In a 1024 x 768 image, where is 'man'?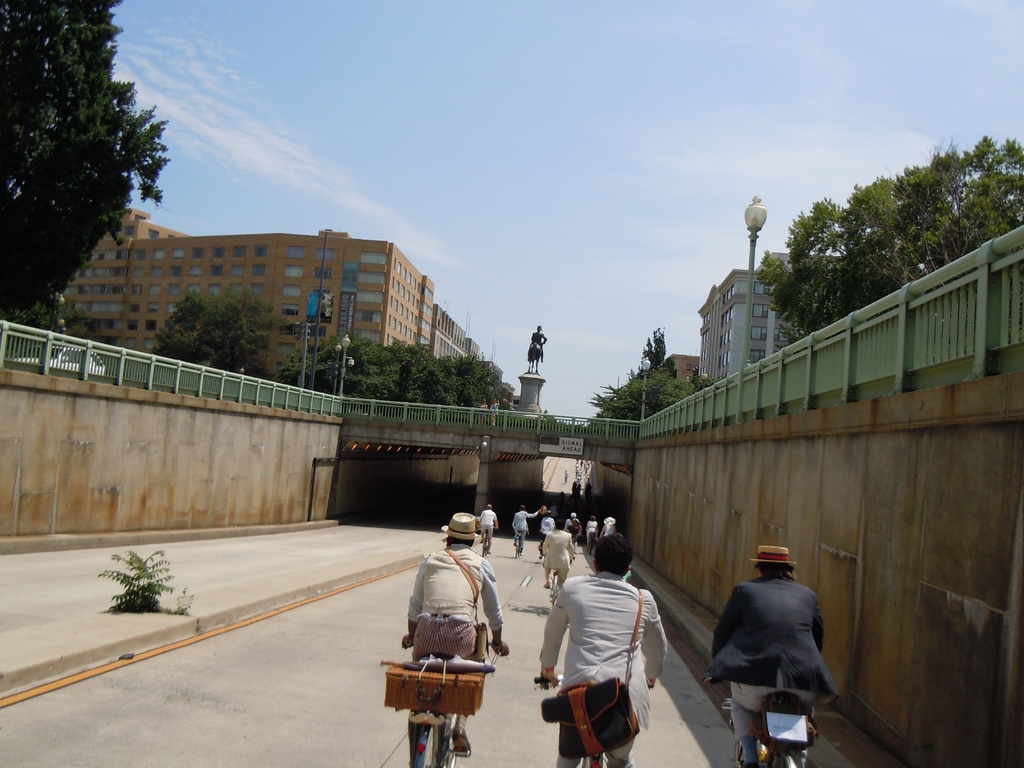
region(531, 323, 547, 362).
